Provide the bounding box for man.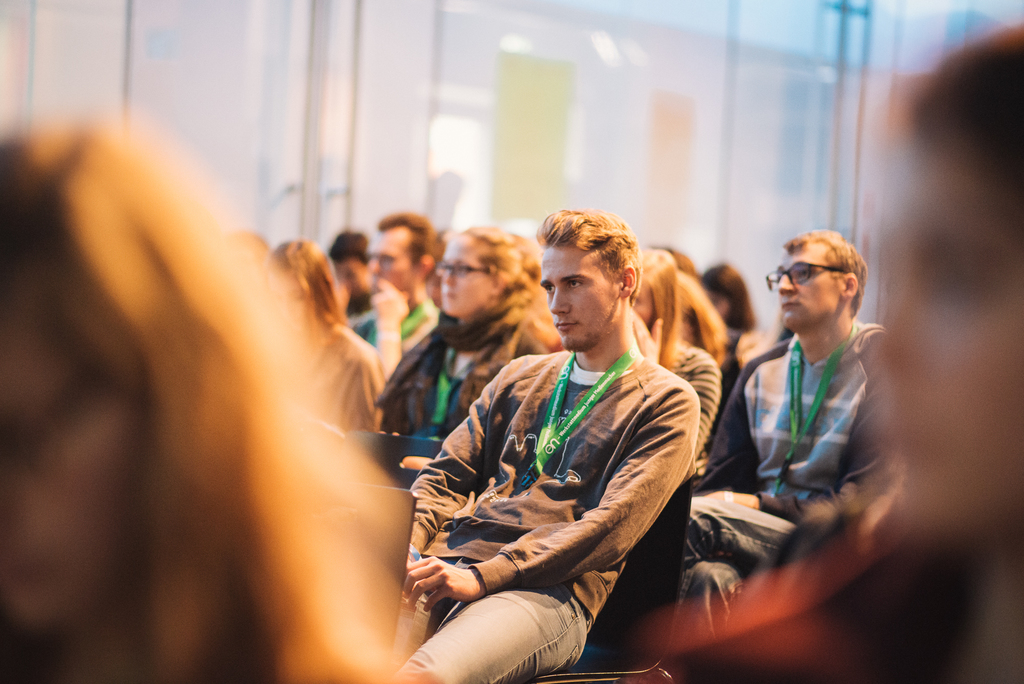
crop(350, 208, 439, 387).
